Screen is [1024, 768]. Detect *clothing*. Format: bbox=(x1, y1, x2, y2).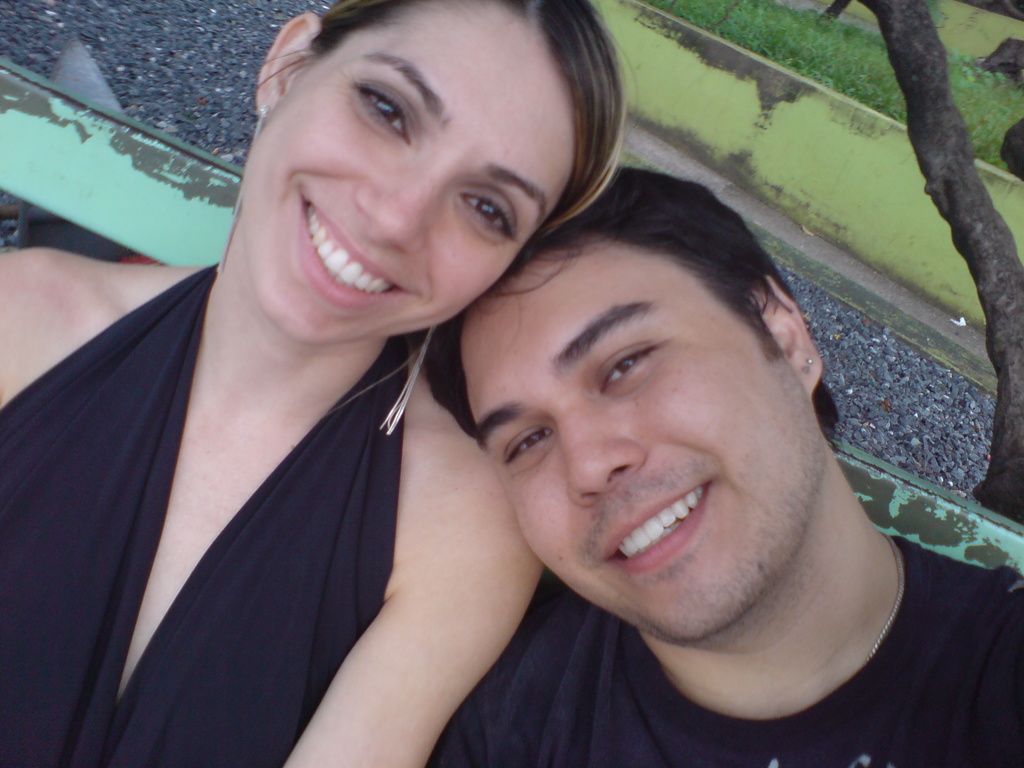
bbox=(439, 526, 1023, 767).
